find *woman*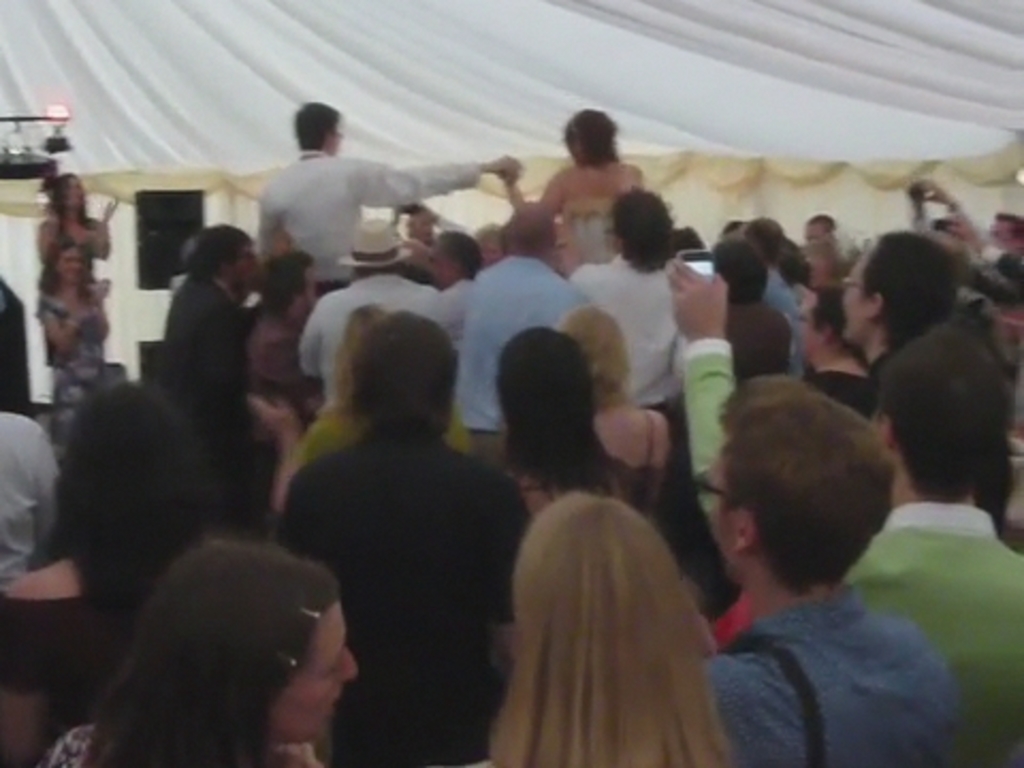
36/169/115/277
